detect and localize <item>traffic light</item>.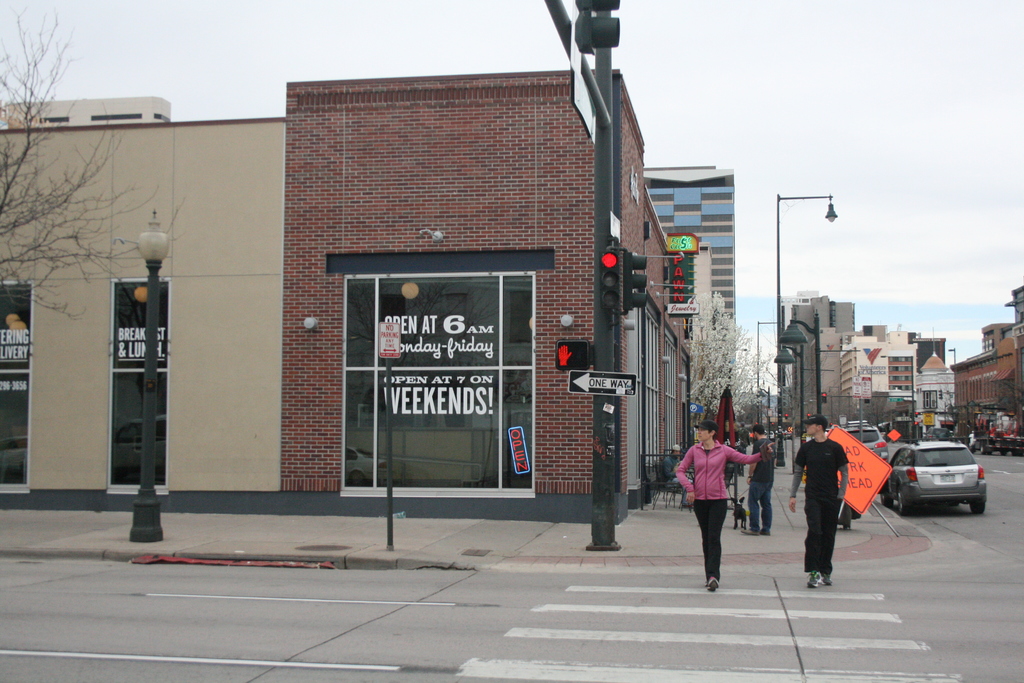
Localized at <bbox>821, 392, 826, 404</bbox>.
